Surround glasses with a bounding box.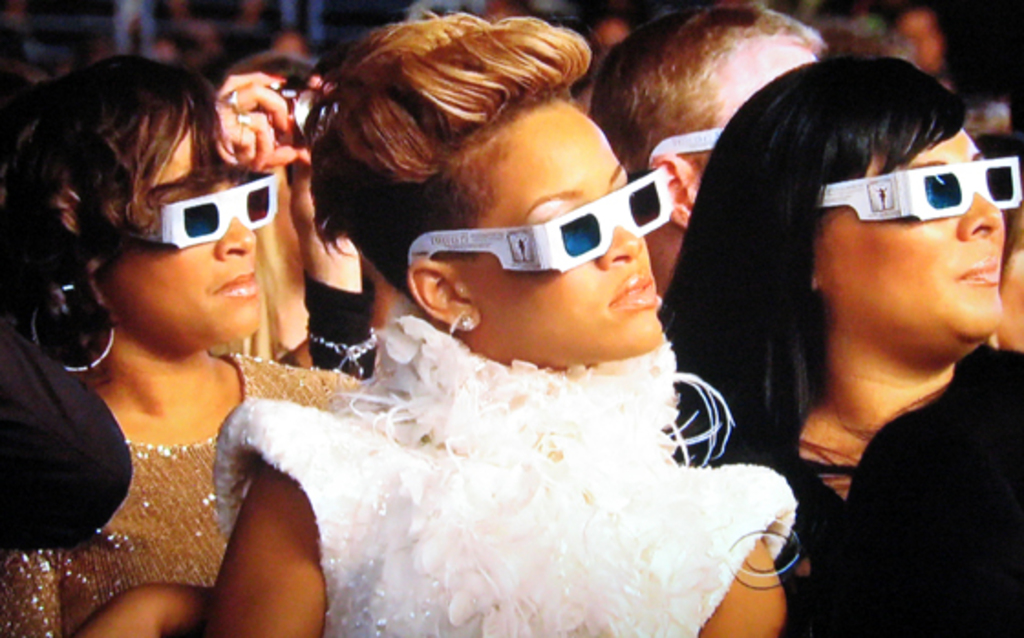
detection(408, 163, 671, 278).
